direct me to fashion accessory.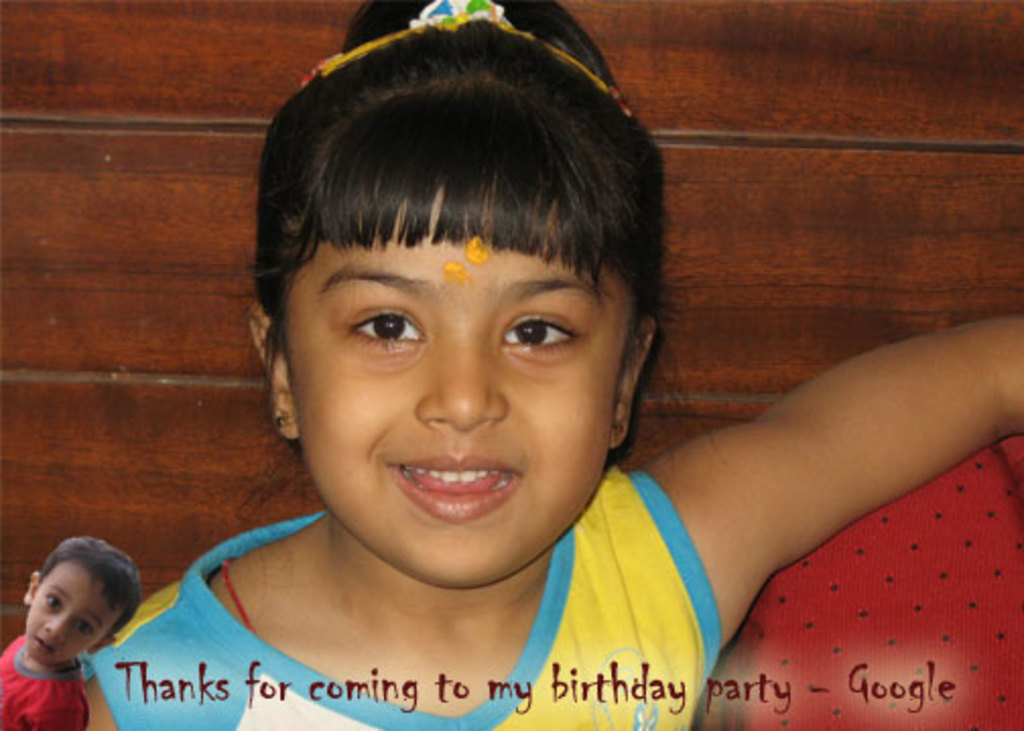
Direction: [left=417, top=0, right=516, bottom=28].
